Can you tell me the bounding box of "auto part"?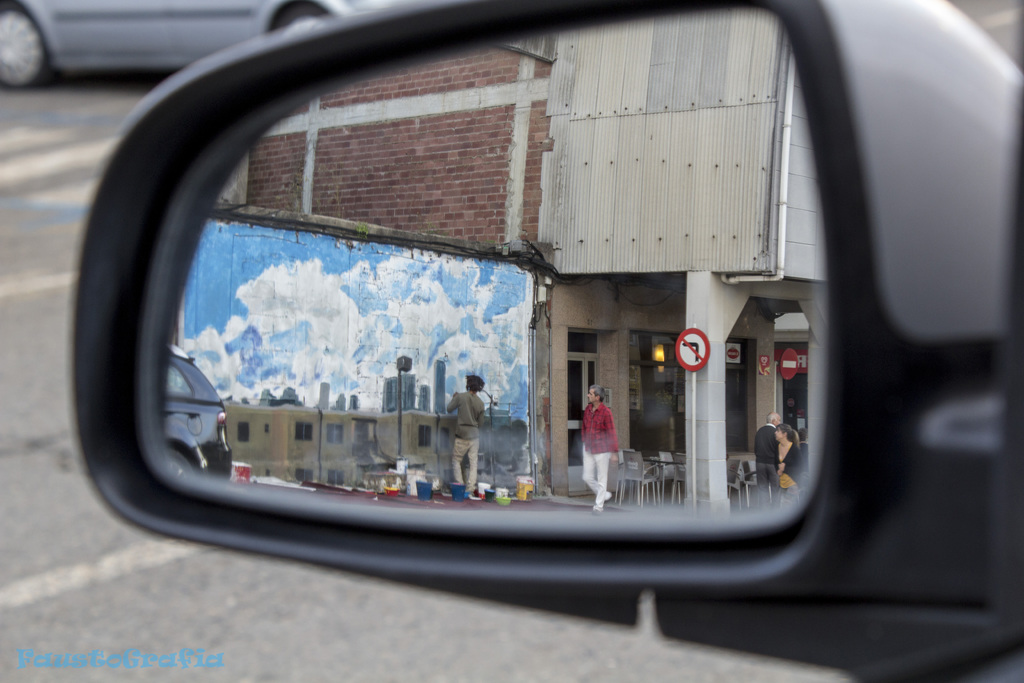
x1=69, y1=0, x2=1021, y2=682.
